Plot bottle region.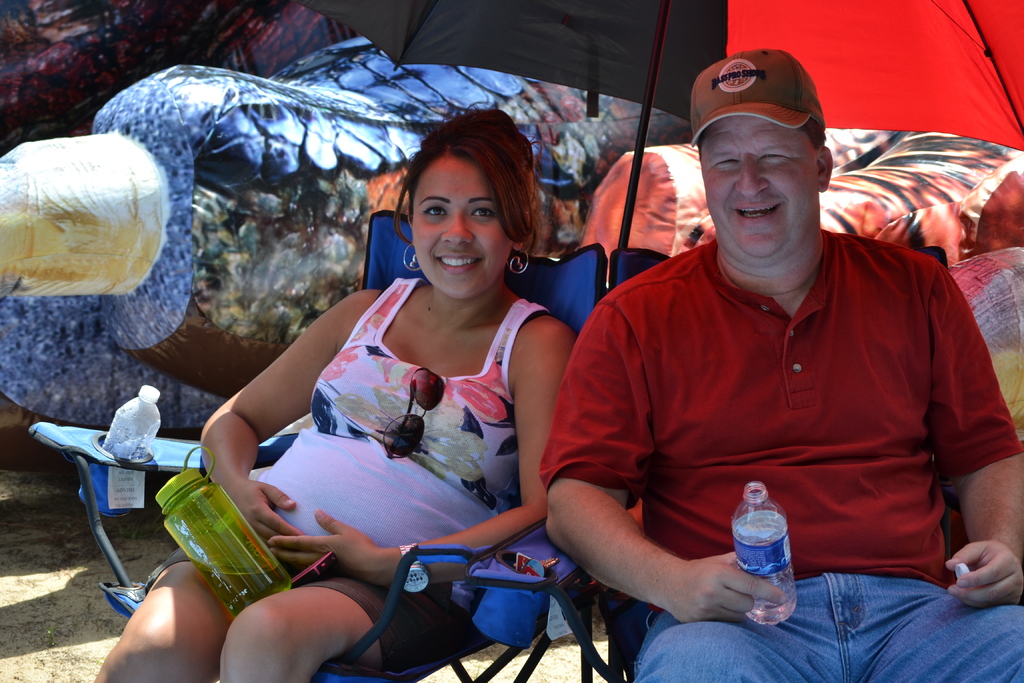
Plotted at <region>728, 482, 801, 630</region>.
